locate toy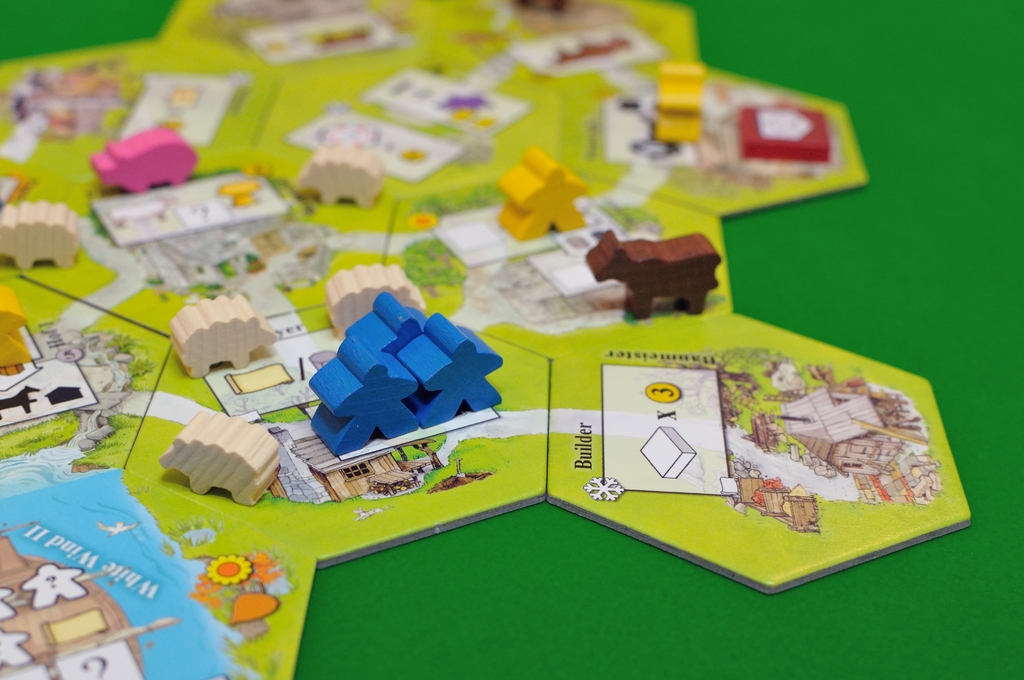
94, 124, 202, 193
